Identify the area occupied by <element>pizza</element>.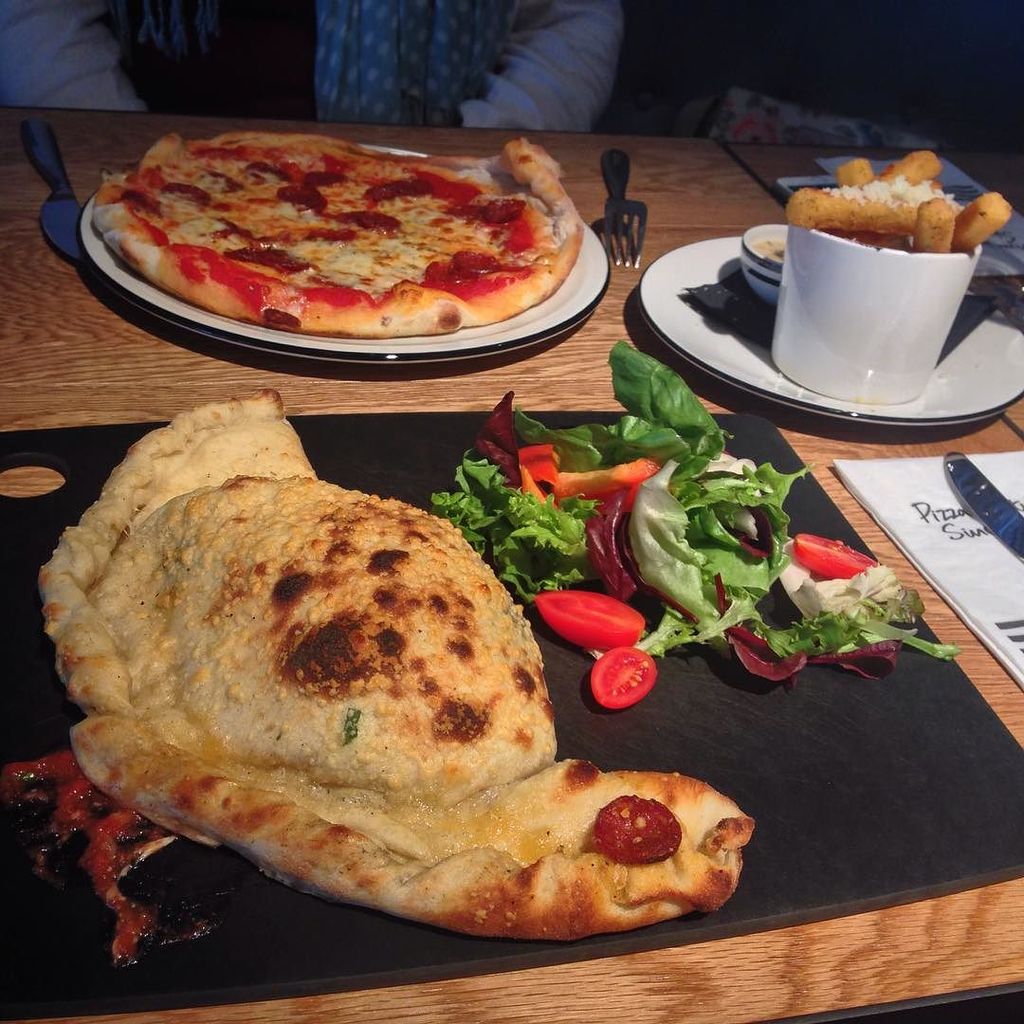
Area: detection(38, 379, 811, 958).
